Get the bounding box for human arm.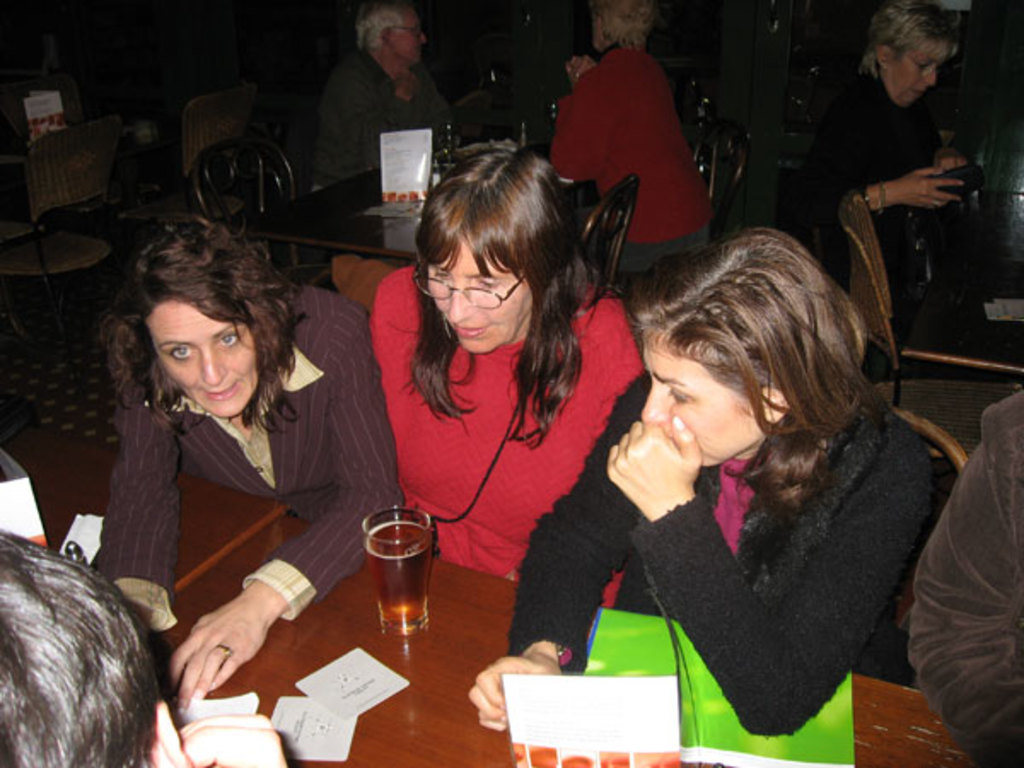
<bbox>331, 67, 425, 172</bbox>.
